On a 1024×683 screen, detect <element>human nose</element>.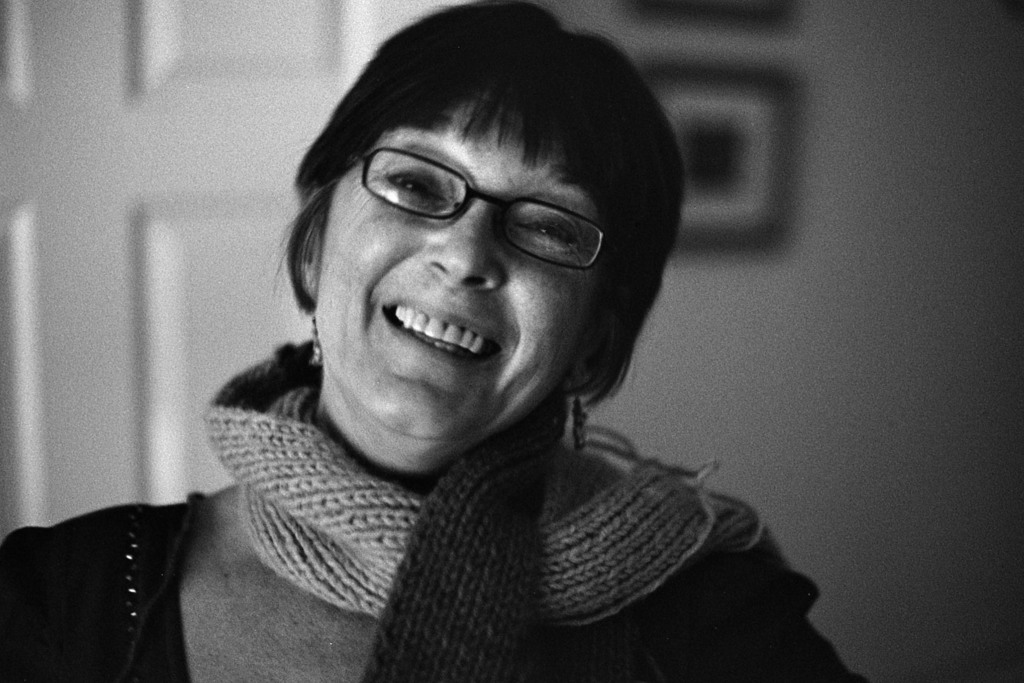
<region>419, 194, 504, 296</region>.
